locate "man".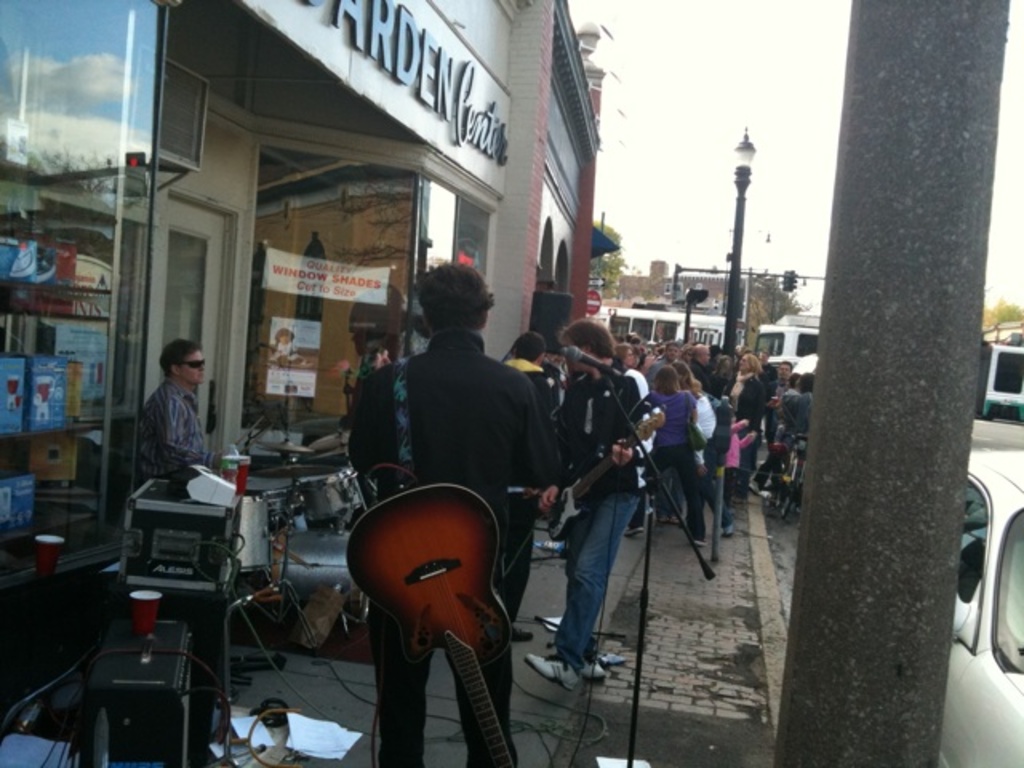
Bounding box: x1=688, y1=342, x2=720, y2=394.
